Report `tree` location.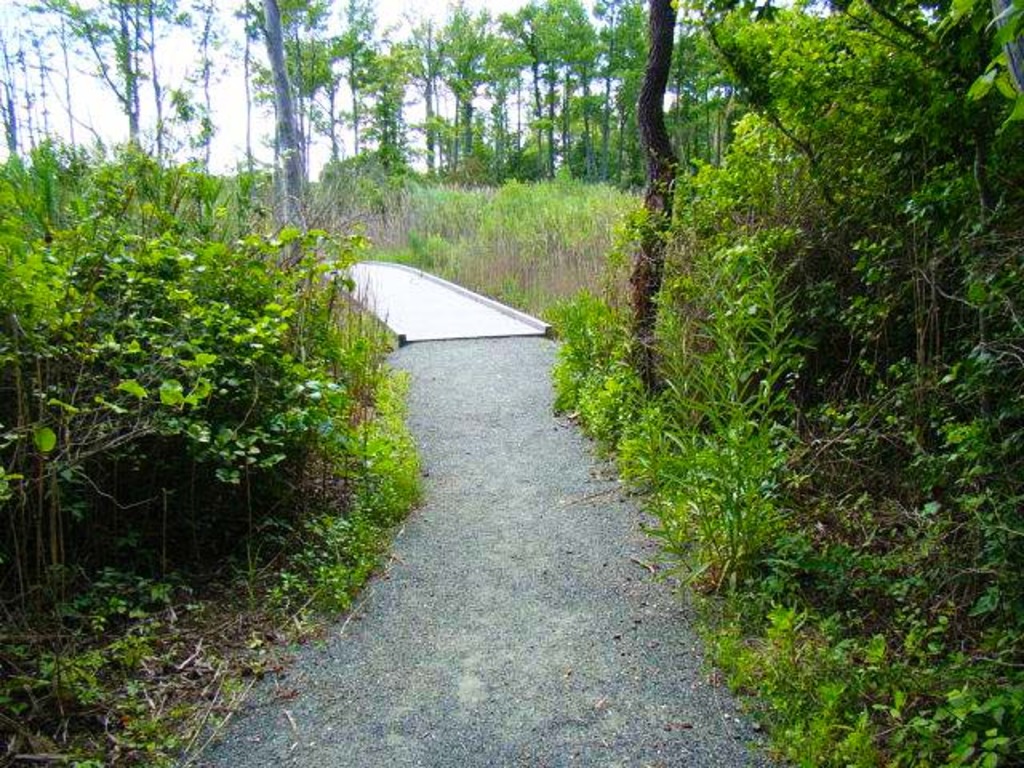
Report: <box>432,0,552,197</box>.
